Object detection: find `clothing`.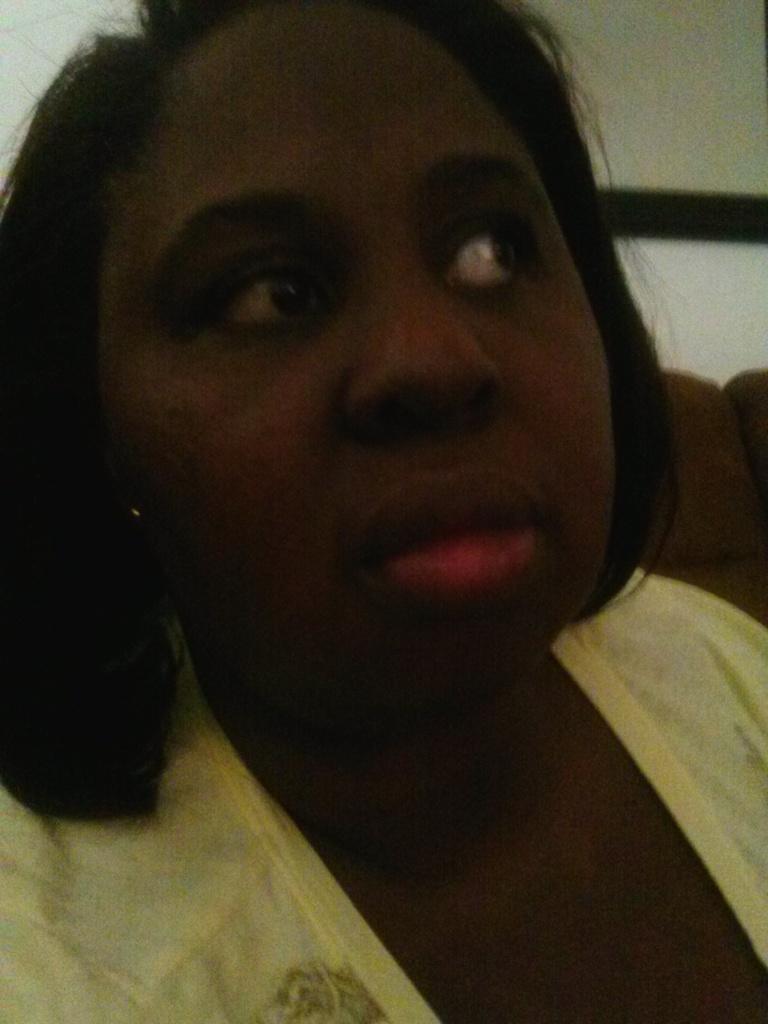
bbox(0, 618, 767, 1023).
